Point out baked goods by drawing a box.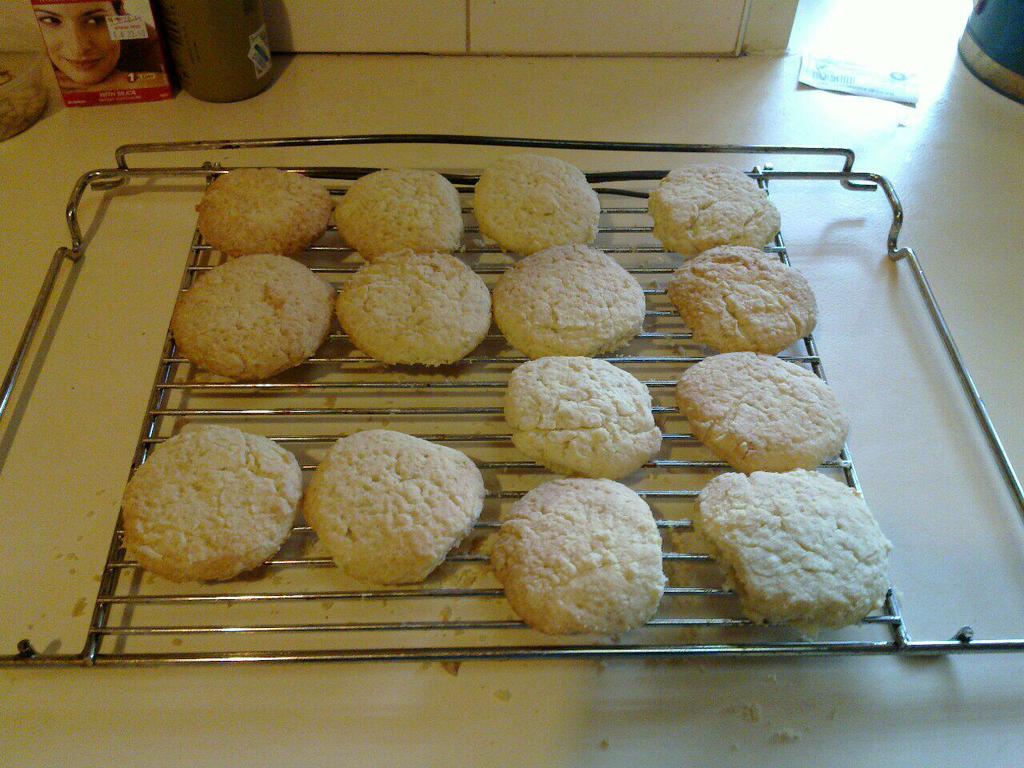
box=[298, 426, 486, 588].
